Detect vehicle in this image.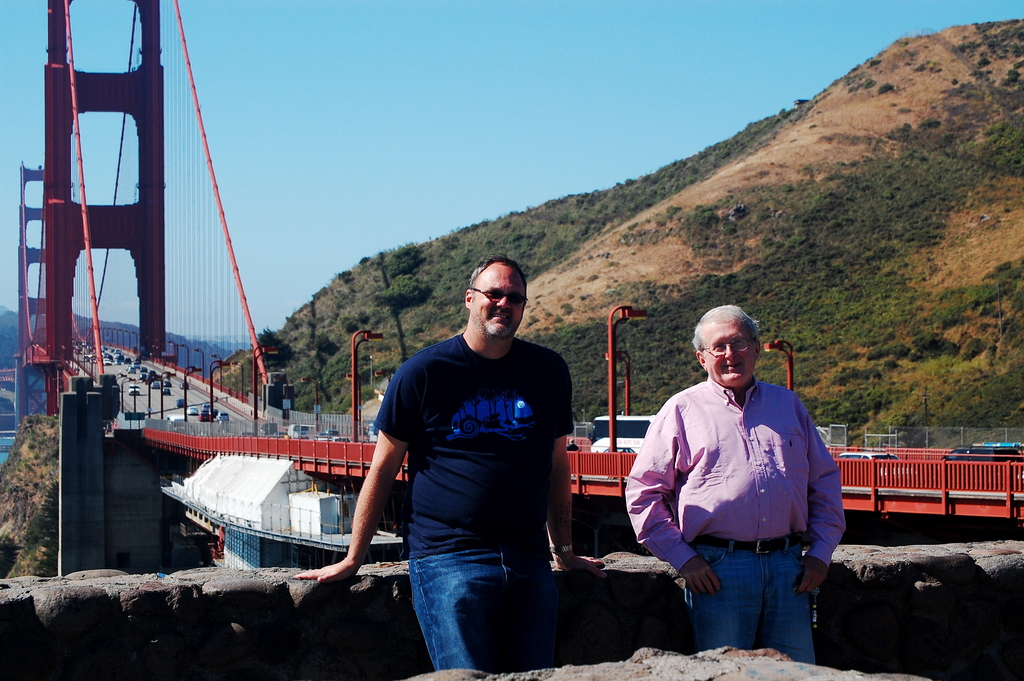
Detection: (left=243, top=432, right=257, bottom=440).
